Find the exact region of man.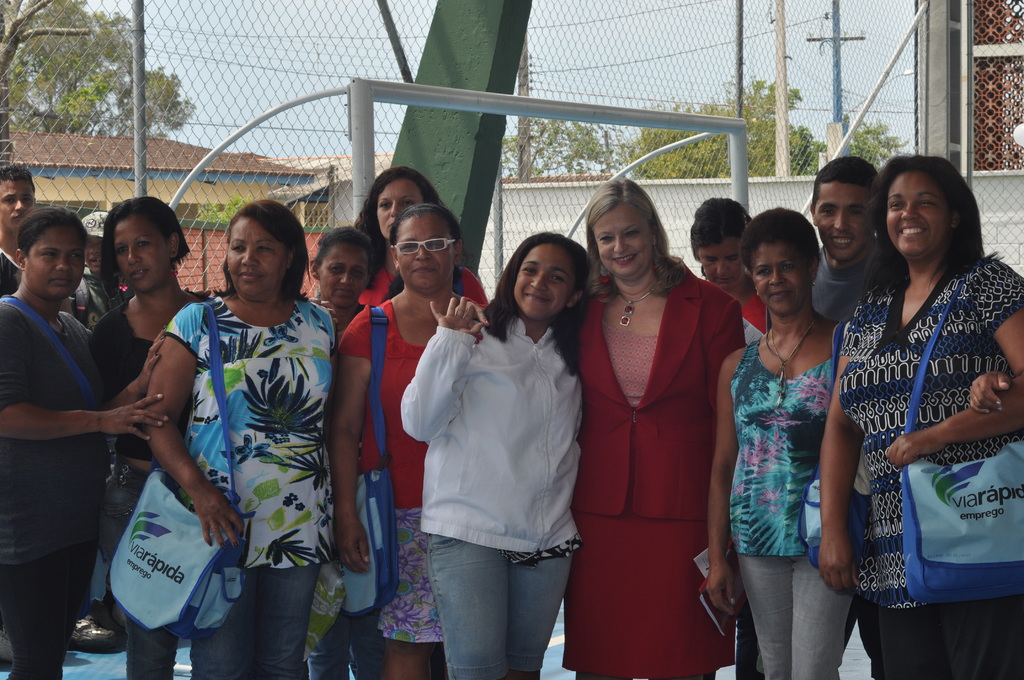
Exact region: (left=797, top=154, right=895, bottom=679).
